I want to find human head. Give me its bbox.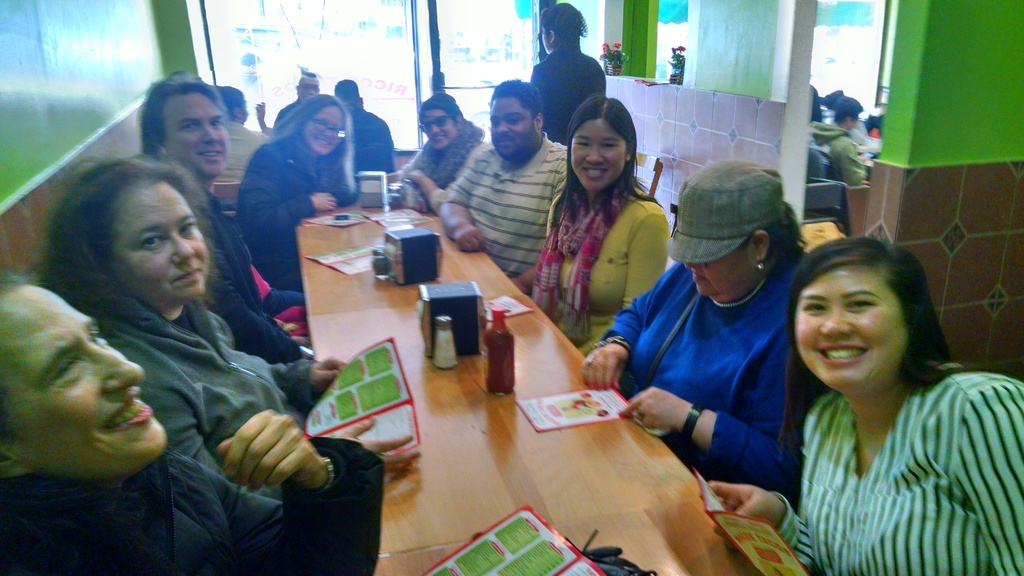
<region>669, 159, 789, 301</region>.
